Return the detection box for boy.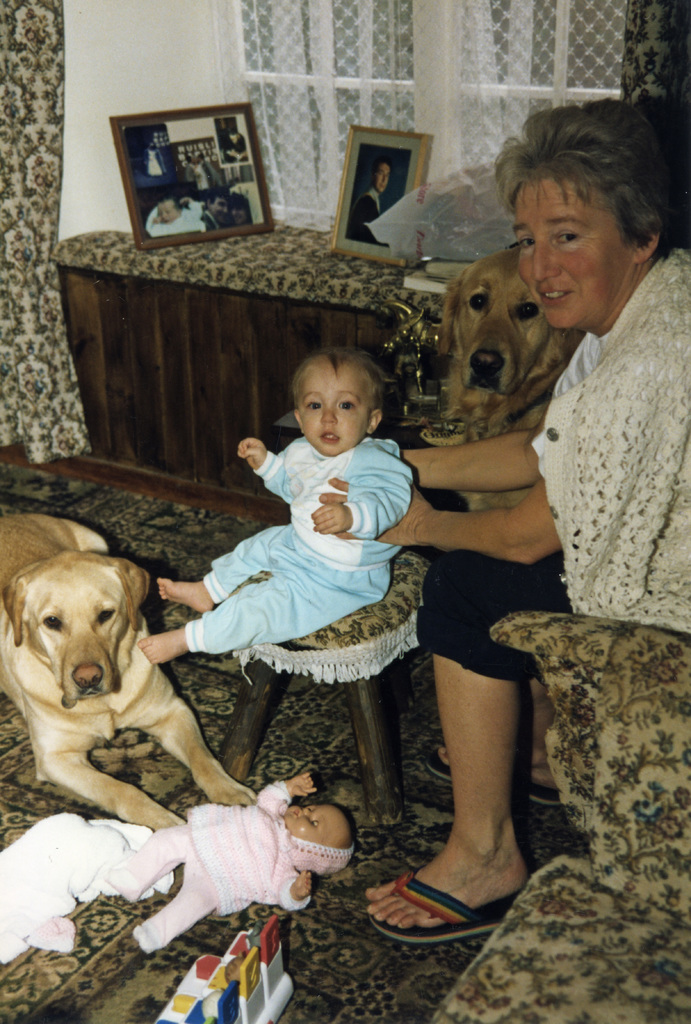
locate(140, 342, 419, 673).
